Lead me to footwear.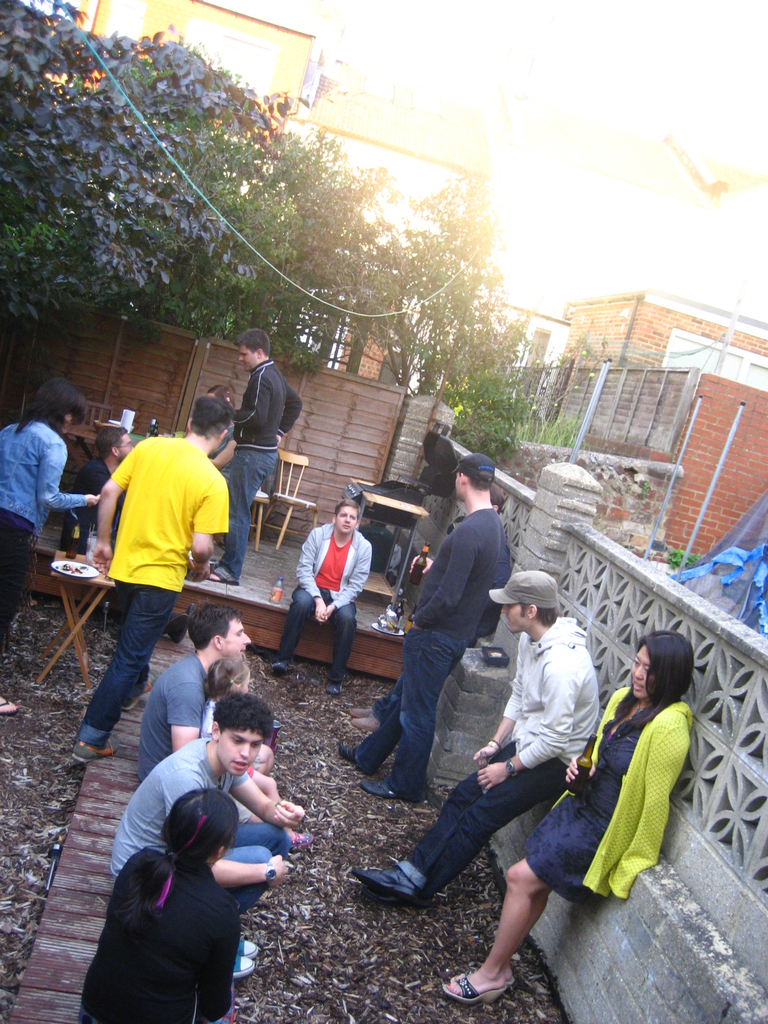
Lead to (363,781,398,801).
